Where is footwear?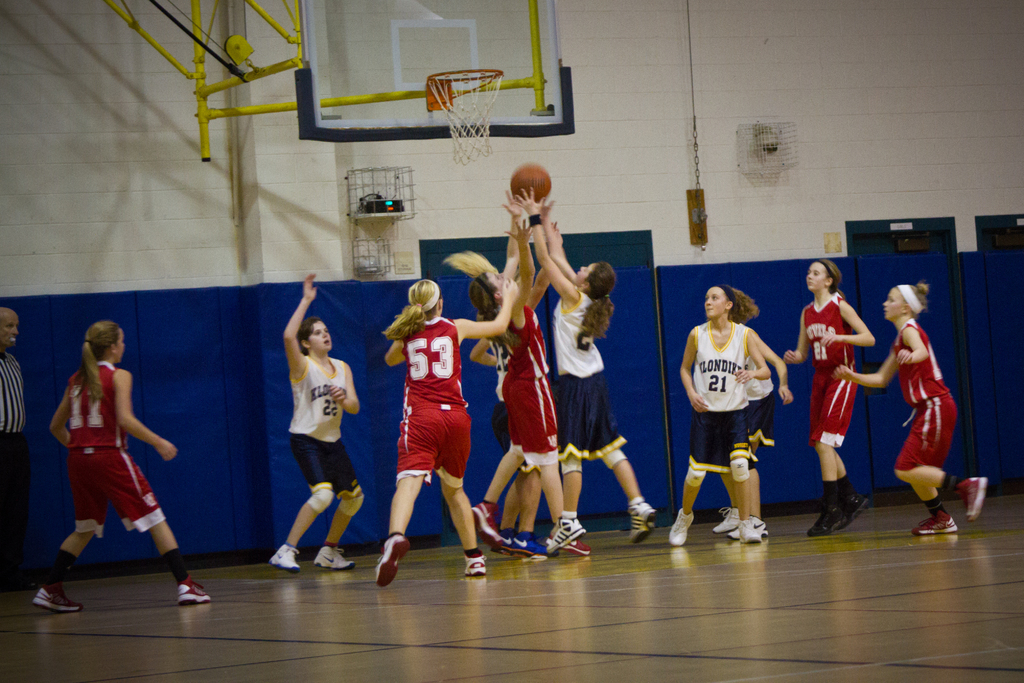
box=[544, 507, 602, 555].
